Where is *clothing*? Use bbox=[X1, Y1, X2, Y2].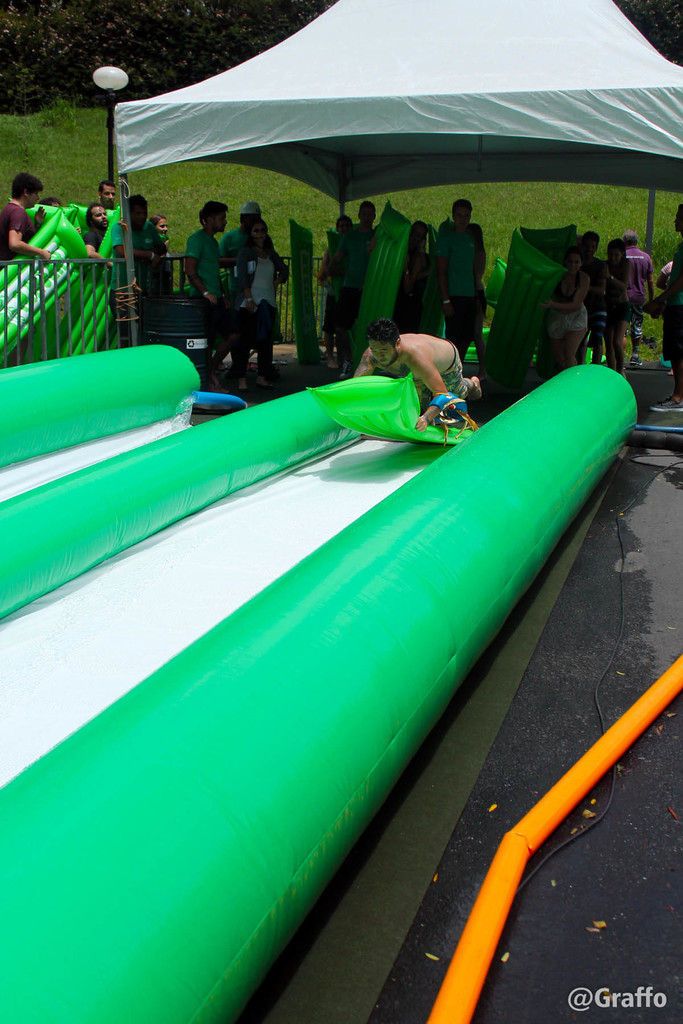
bbox=[546, 266, 600, 345].
